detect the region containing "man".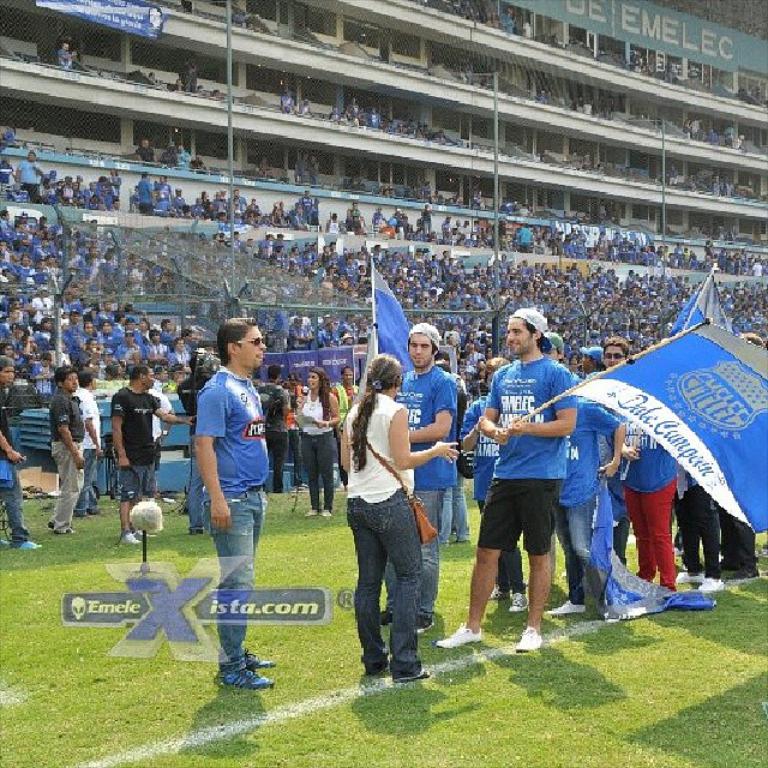
(150, 384, 174, 503).
